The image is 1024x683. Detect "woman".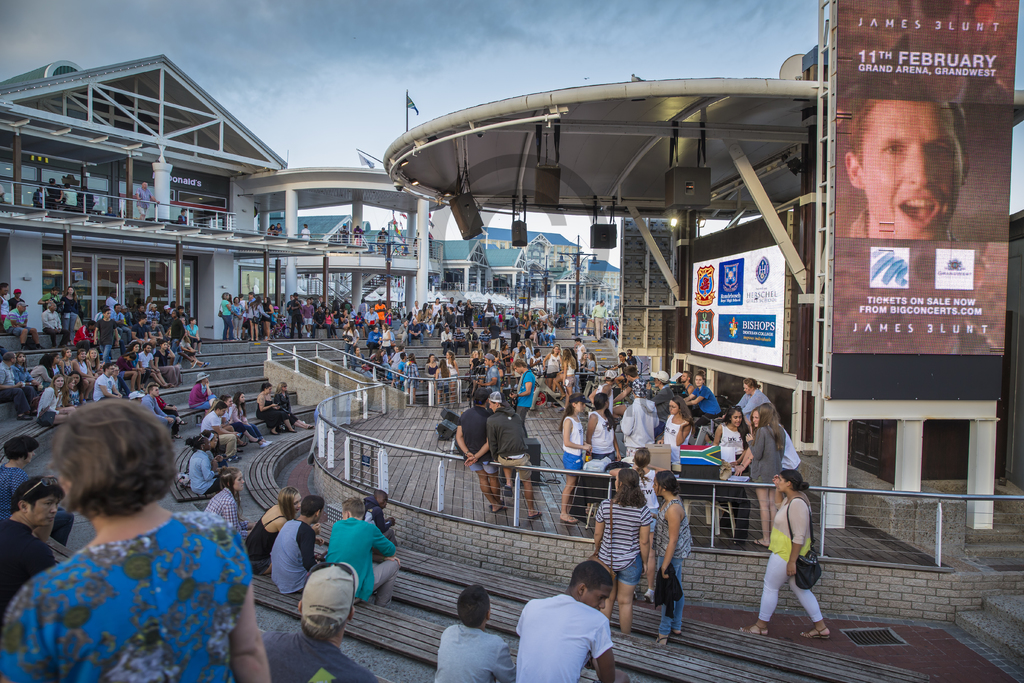
Detection: crop(540, 344, 562, 394).
